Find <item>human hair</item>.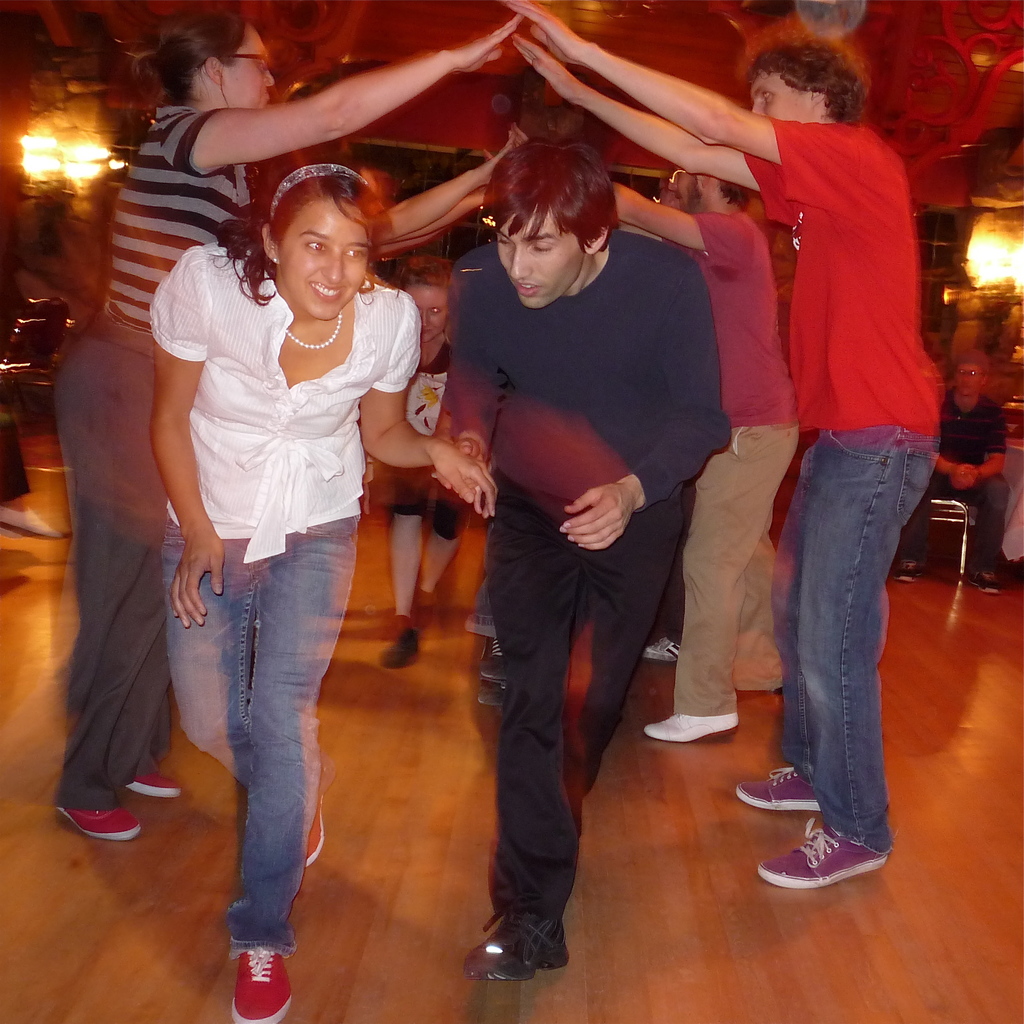
751:42:868:120.
